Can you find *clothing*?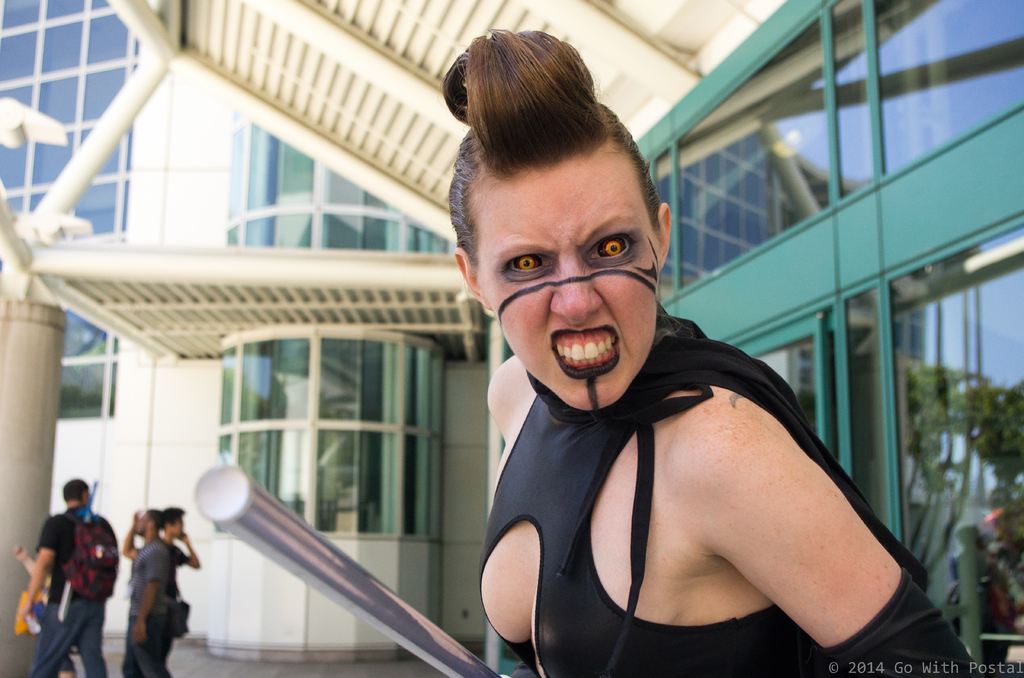
Yes, bounding box: 29:505:109:677.
